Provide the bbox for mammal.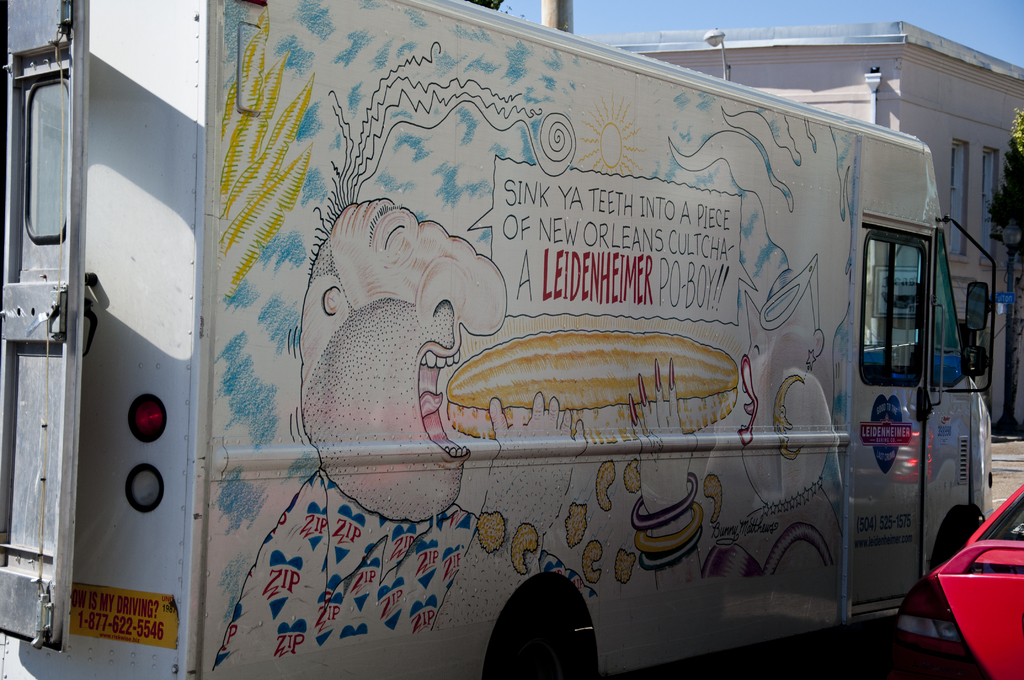
detection(207, 39, 591, 672).
